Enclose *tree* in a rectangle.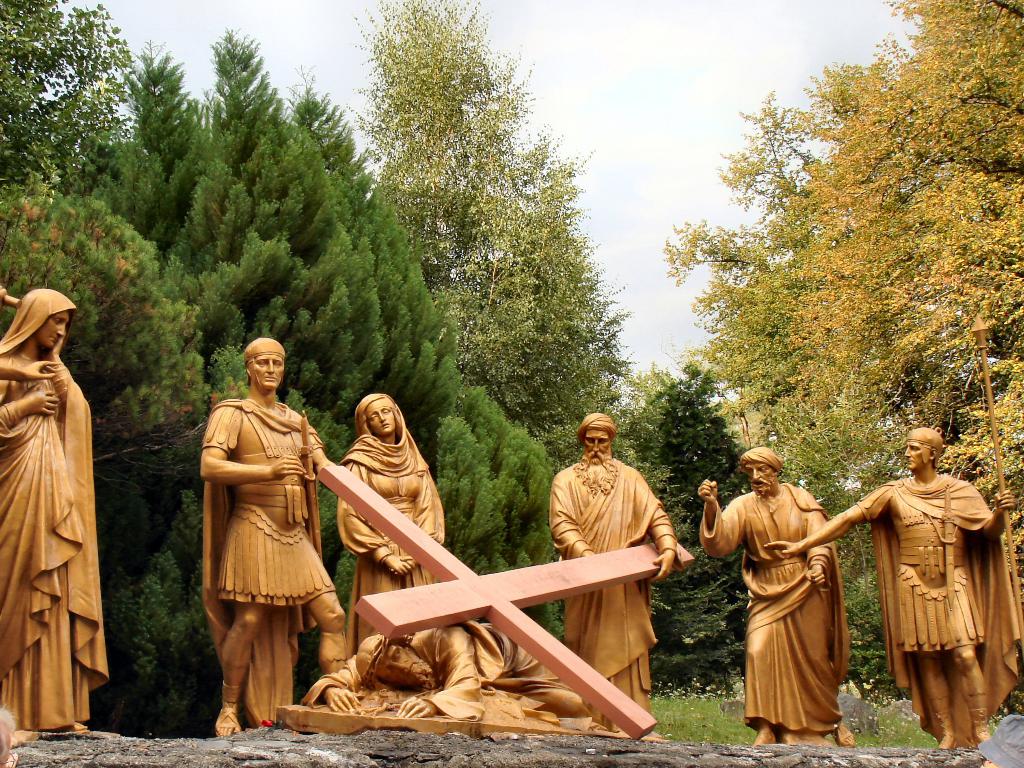
region(0, 184, 209, 702).
